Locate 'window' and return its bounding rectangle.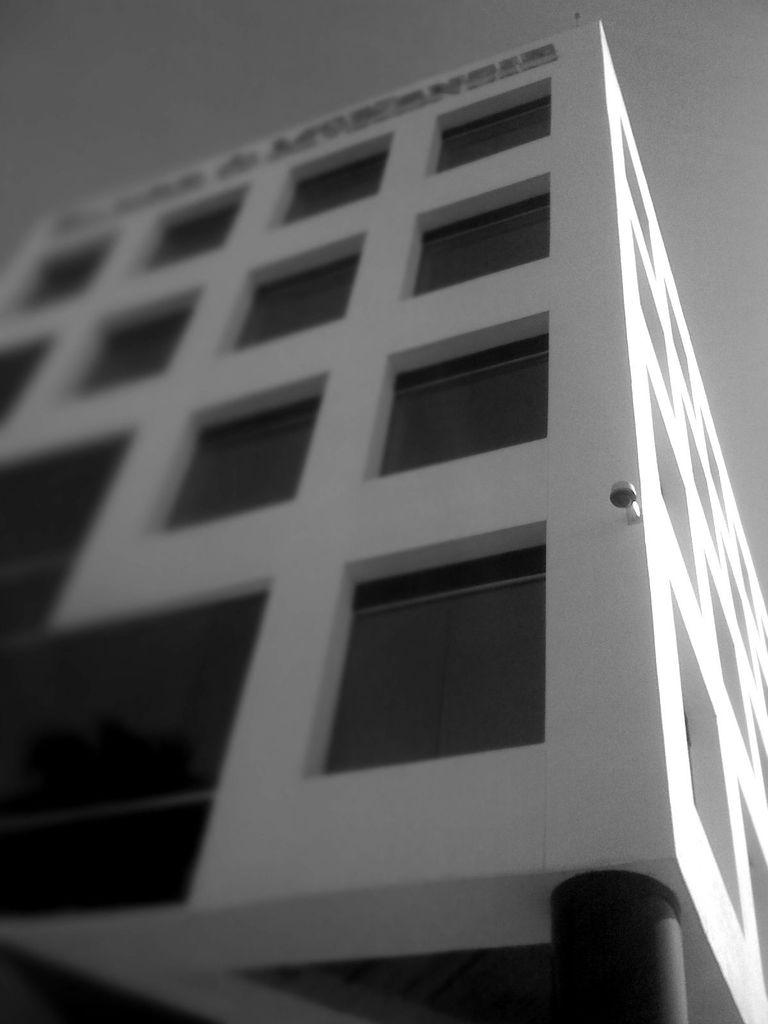
321:575:548:762.
